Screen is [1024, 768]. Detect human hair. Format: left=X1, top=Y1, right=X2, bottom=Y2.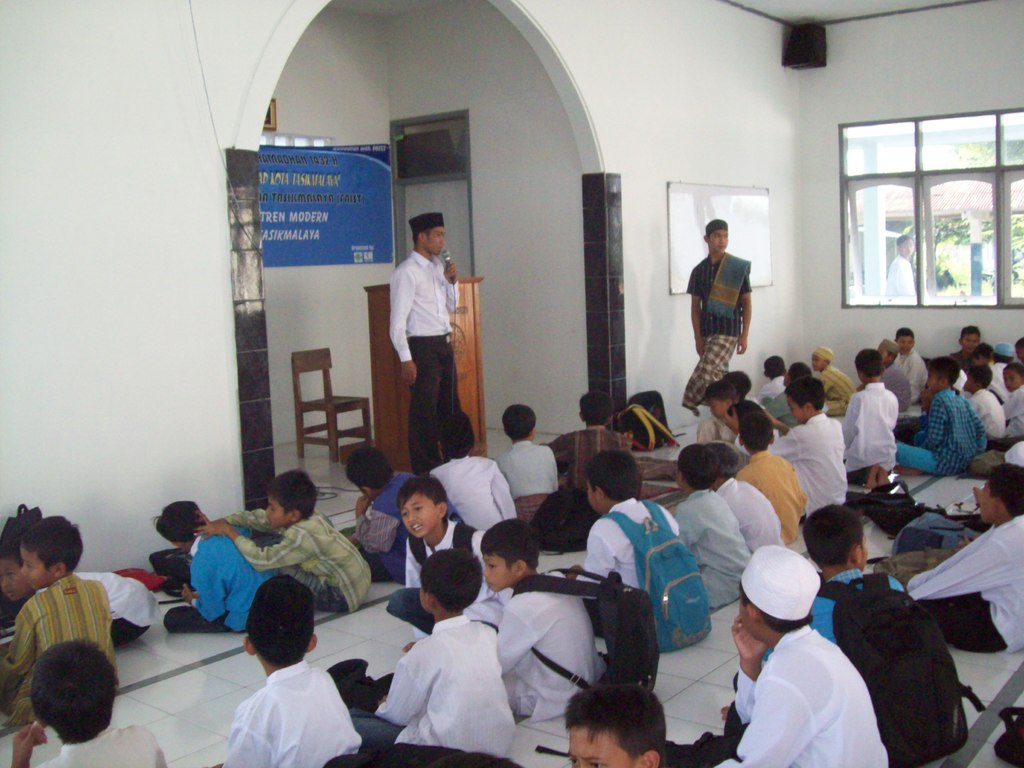
left=891, top=234, right=908, bottom=242.
